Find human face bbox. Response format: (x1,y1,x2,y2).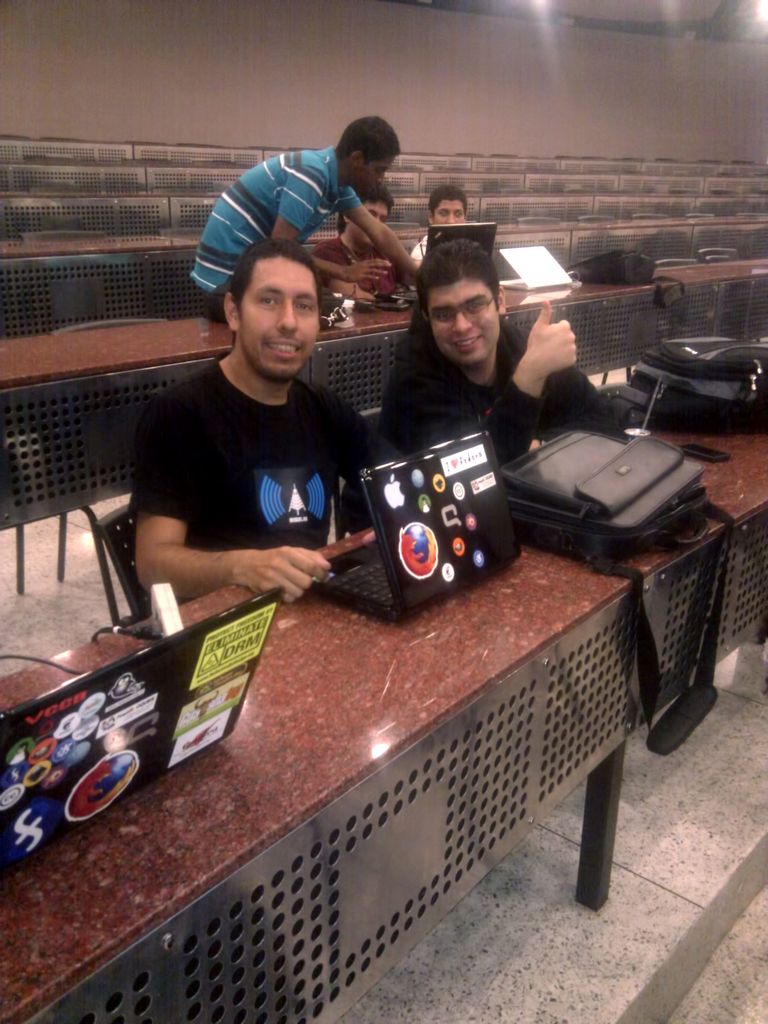
(236,246,321,390).
